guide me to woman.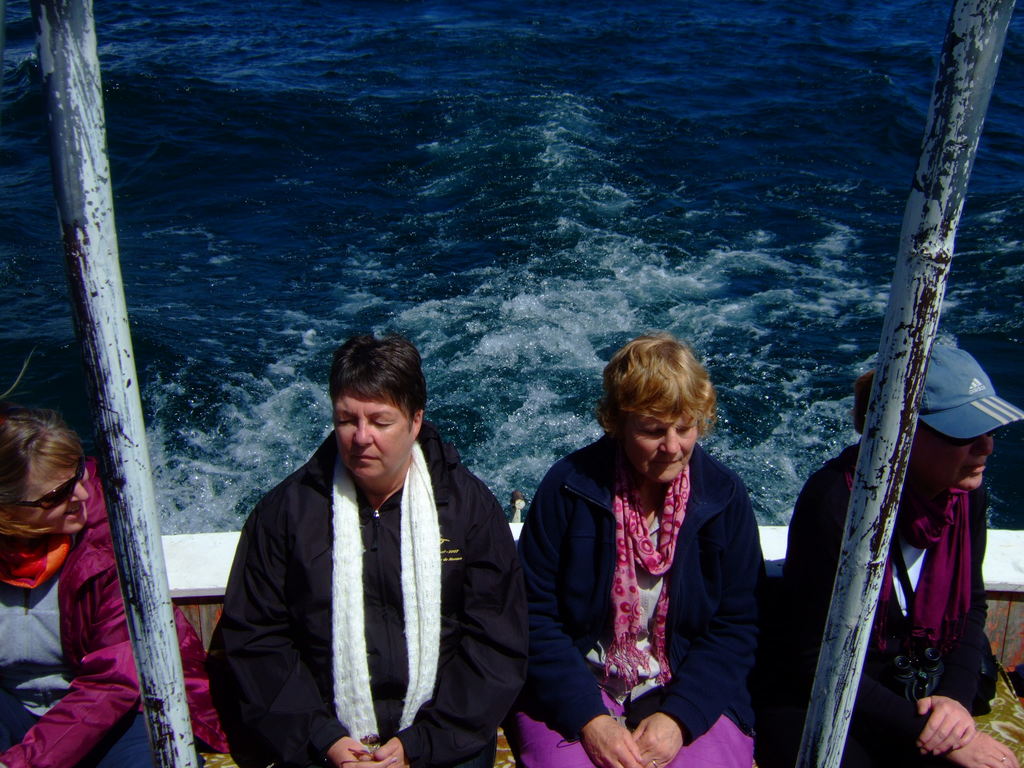
Guidance: [x1=530, y1=334, x2=767, y2=767].
